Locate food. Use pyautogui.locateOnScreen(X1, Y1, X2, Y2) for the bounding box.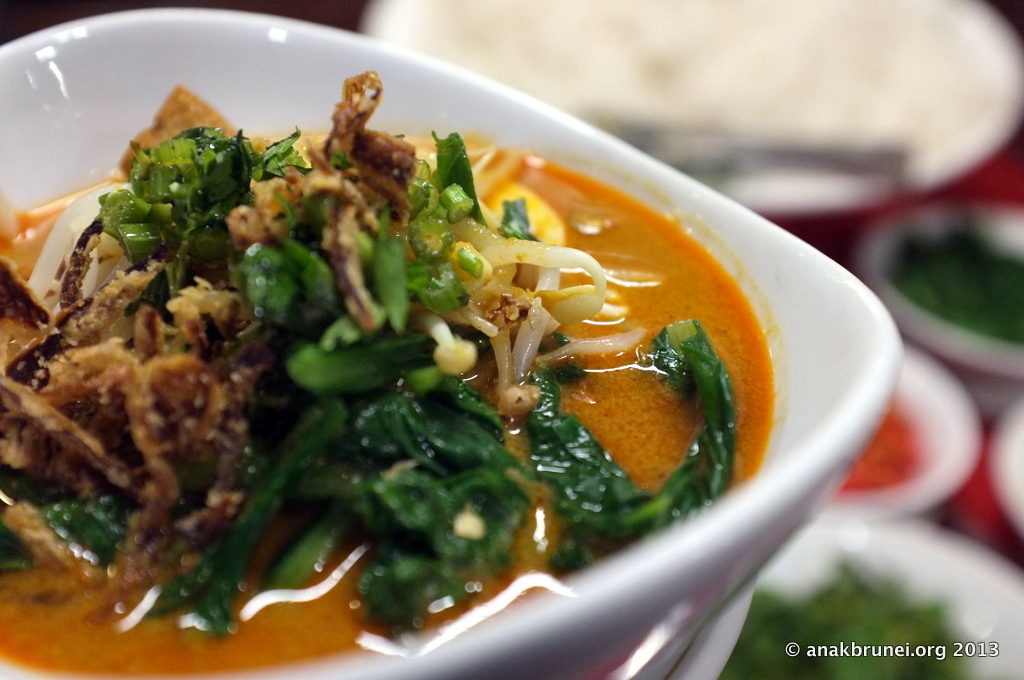
pyautogui.locateOnScreen(717, 559, 994, 679).
